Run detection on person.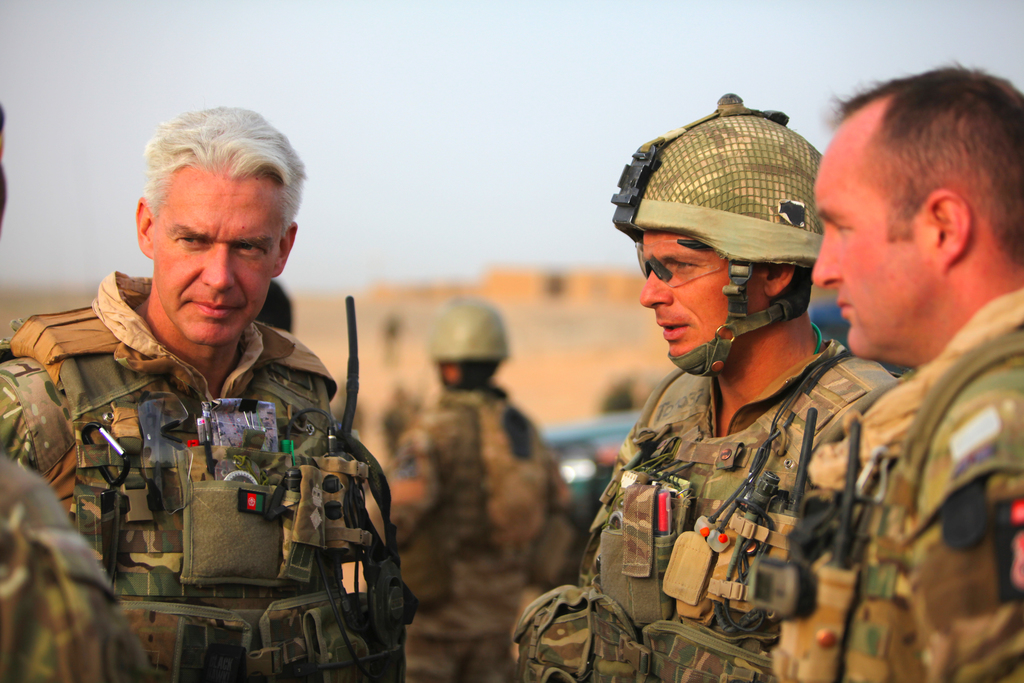
Result: pyautogui.locateOnScreen(0, 103, 420, 682).
